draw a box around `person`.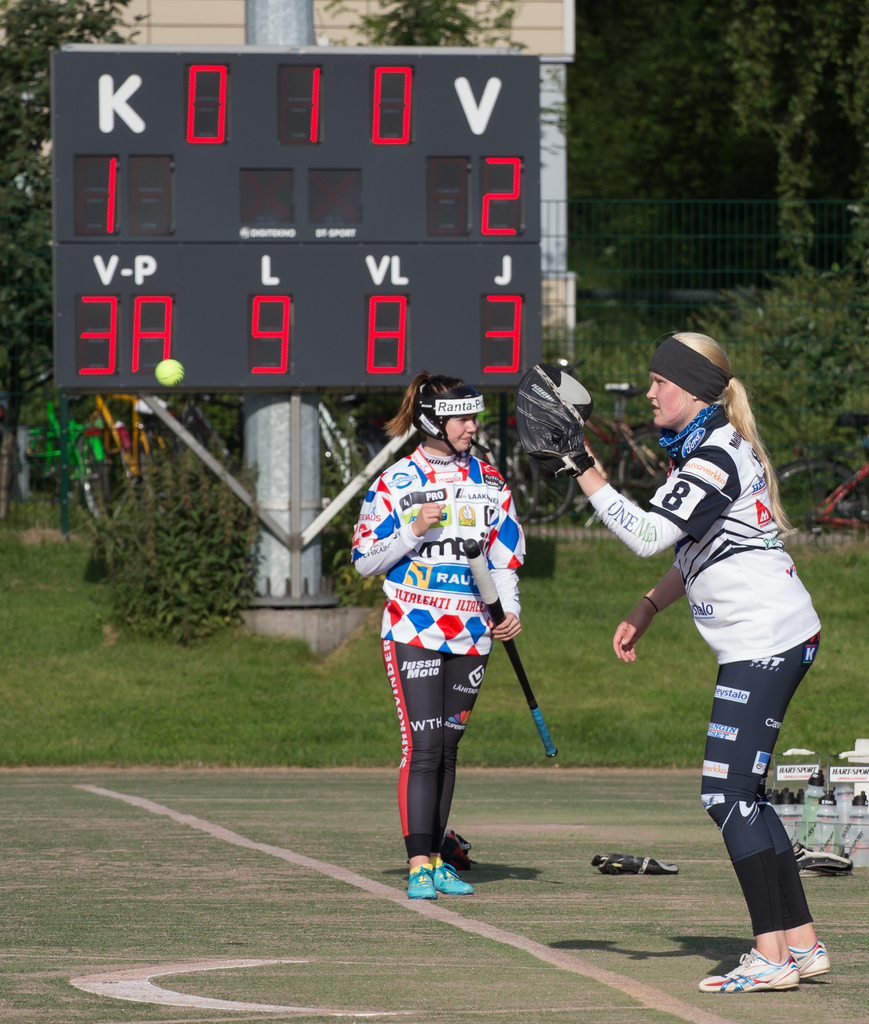
box=[352, 369, 519, 904].
